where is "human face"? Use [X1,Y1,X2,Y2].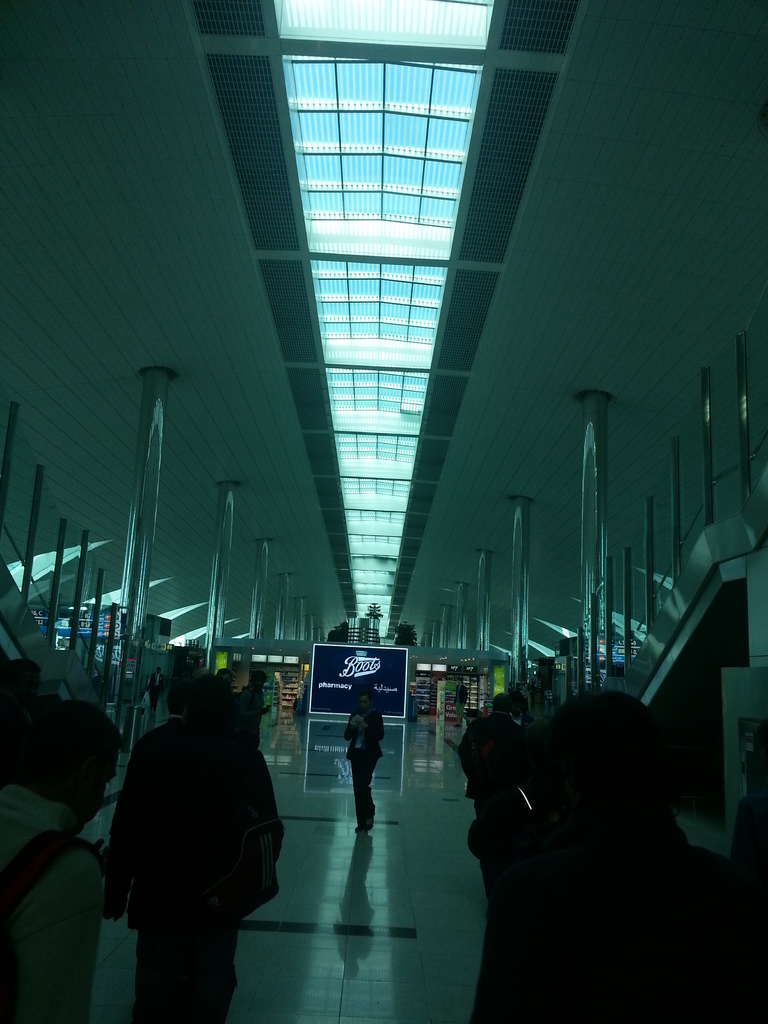
[360,694,372,705].
